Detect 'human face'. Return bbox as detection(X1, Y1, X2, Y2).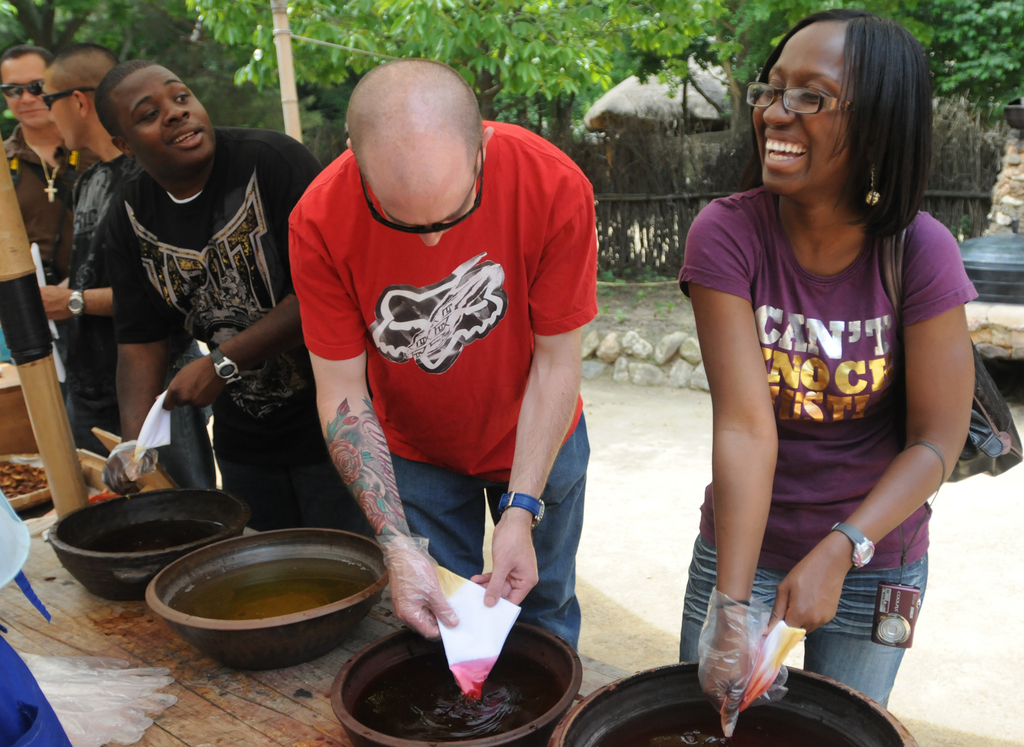
detection(43, 74, 78, 149).
